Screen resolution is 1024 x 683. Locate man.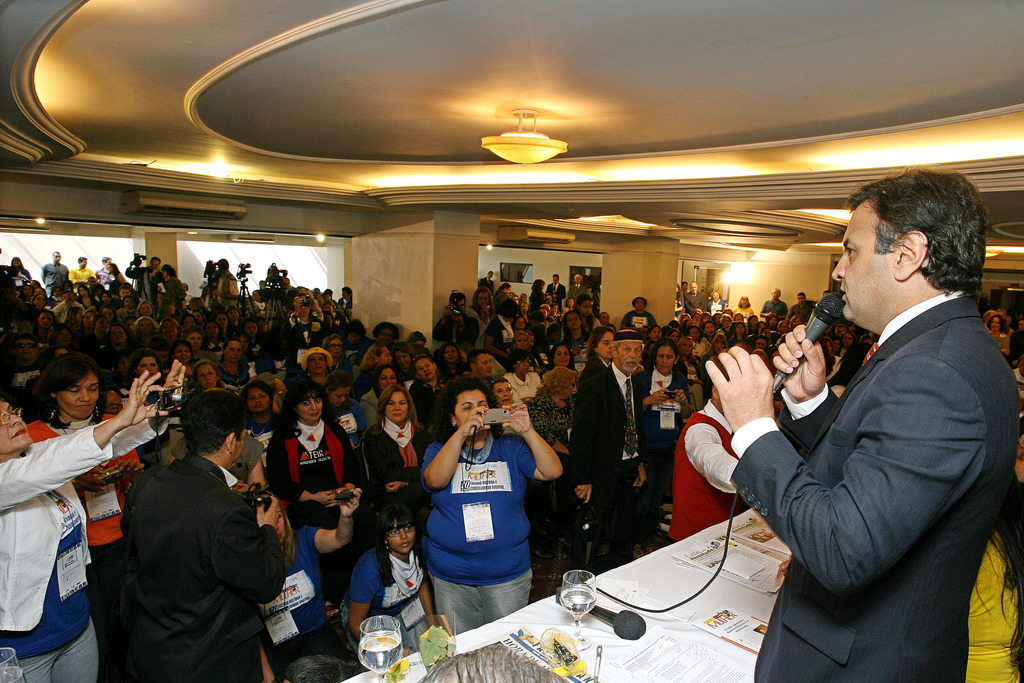
box=[546, 272, 568, 313].
